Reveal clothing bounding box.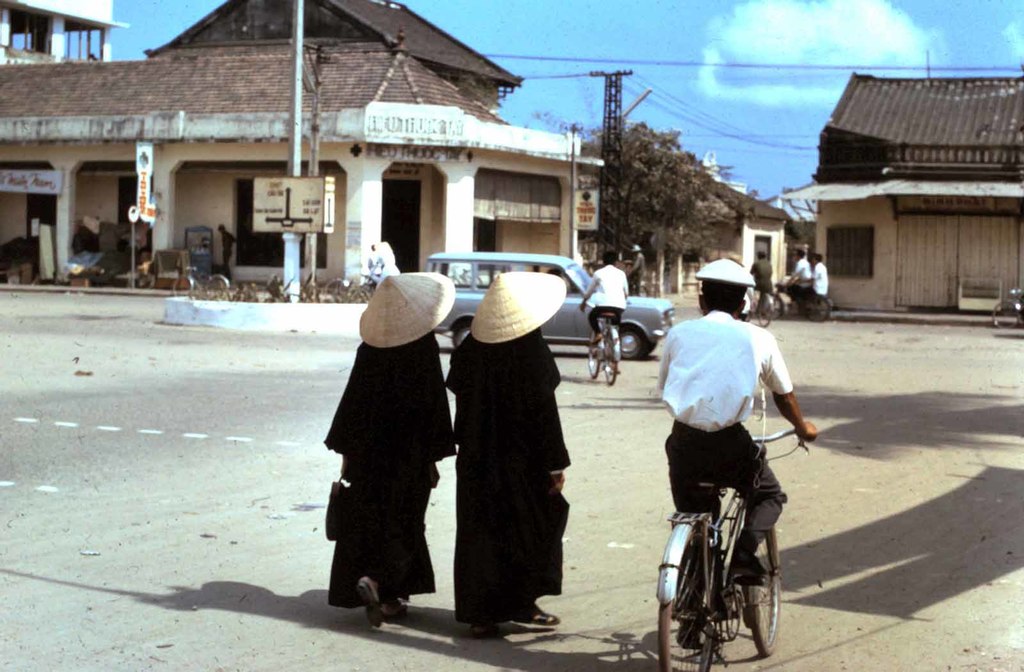
Revealed: locate(313, 250, 458, 609).
